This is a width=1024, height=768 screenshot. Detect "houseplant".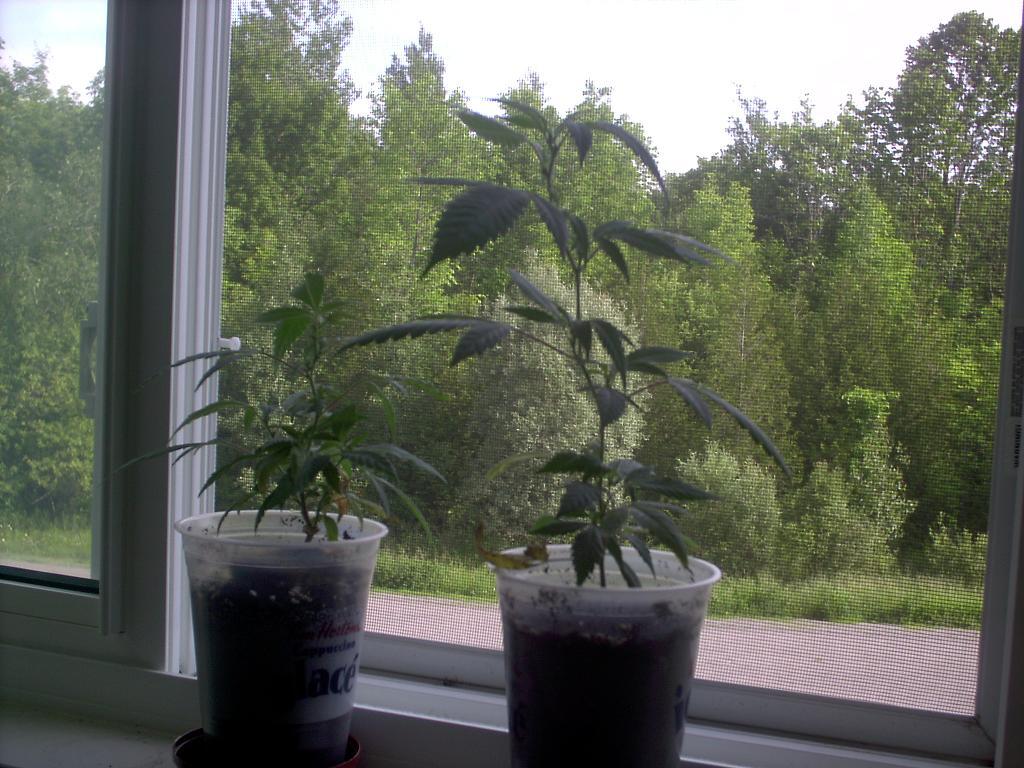
left=114, top=267, right=451, bottom=767.
